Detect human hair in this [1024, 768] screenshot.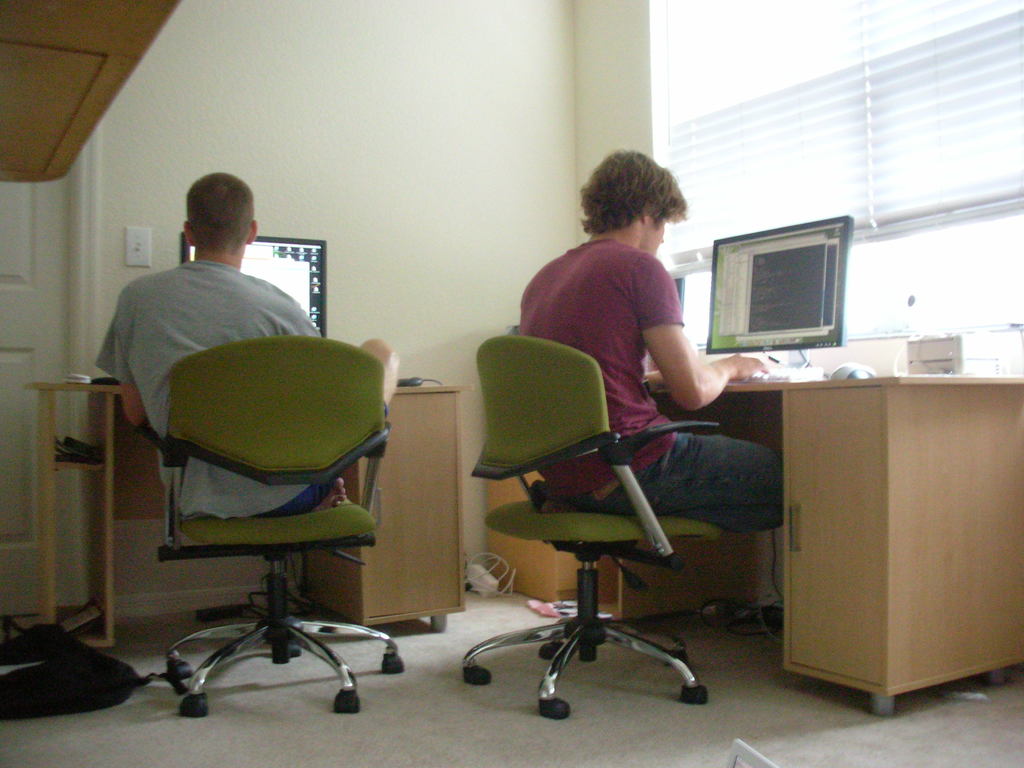
Detection: x1=585 y1=150 x2=692 y2=252.
